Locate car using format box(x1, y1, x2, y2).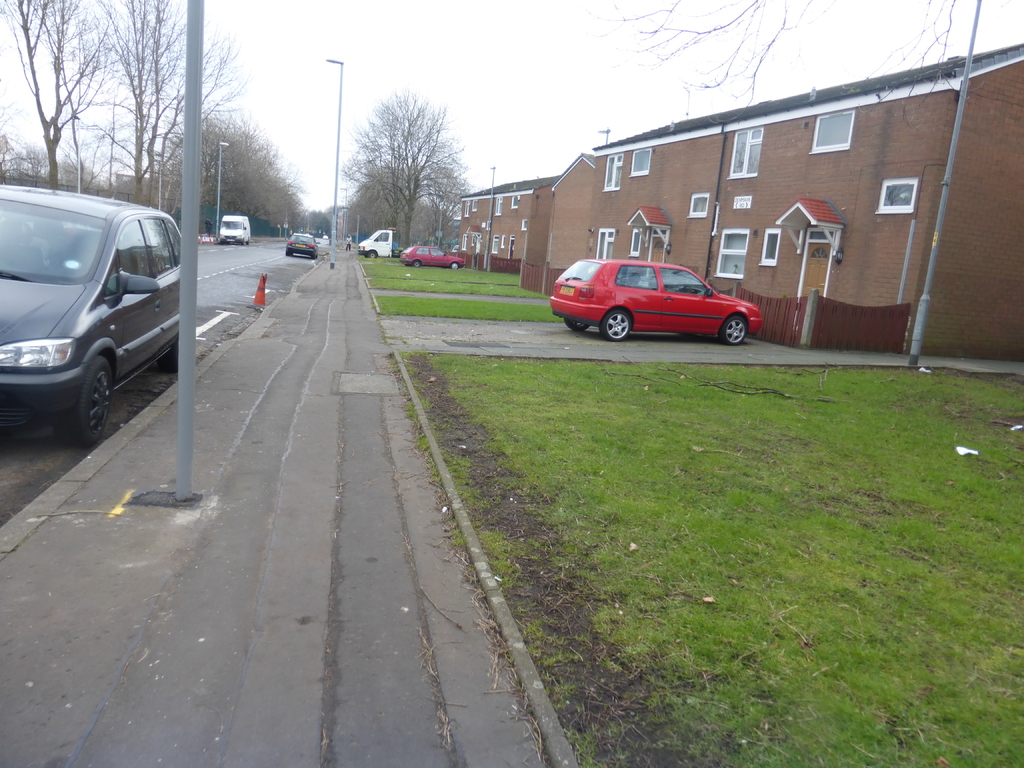
box(548, 258, 762, 342).
